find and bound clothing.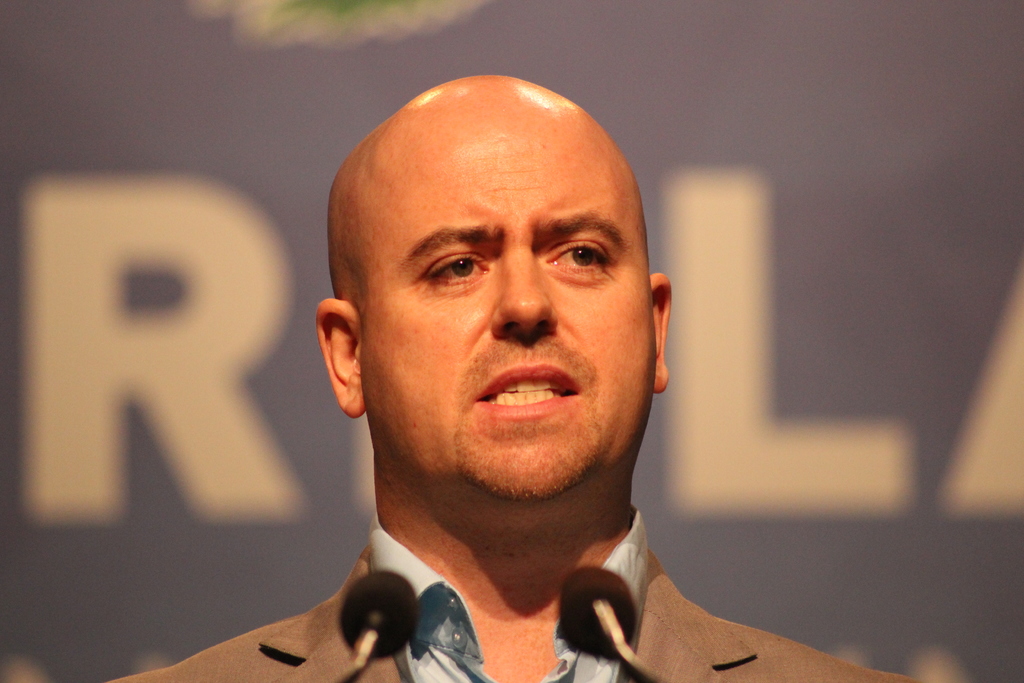
Bound: Rect(104, 504, 921, 682).
